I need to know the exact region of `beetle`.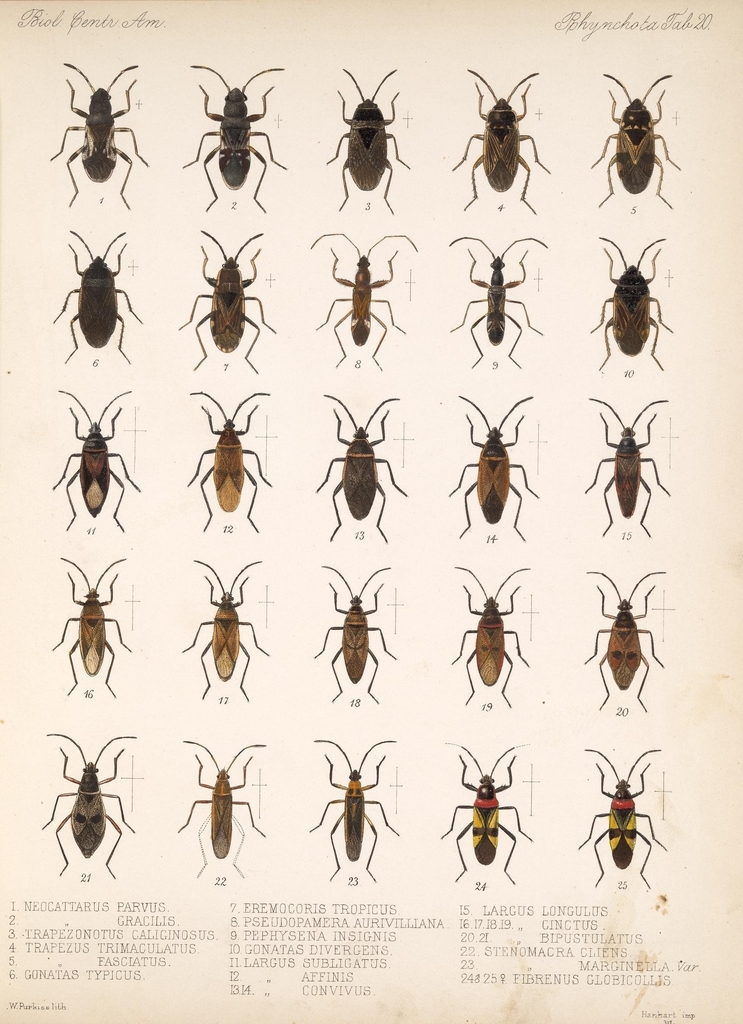
Region: detection(184, 63, 294, 204).
